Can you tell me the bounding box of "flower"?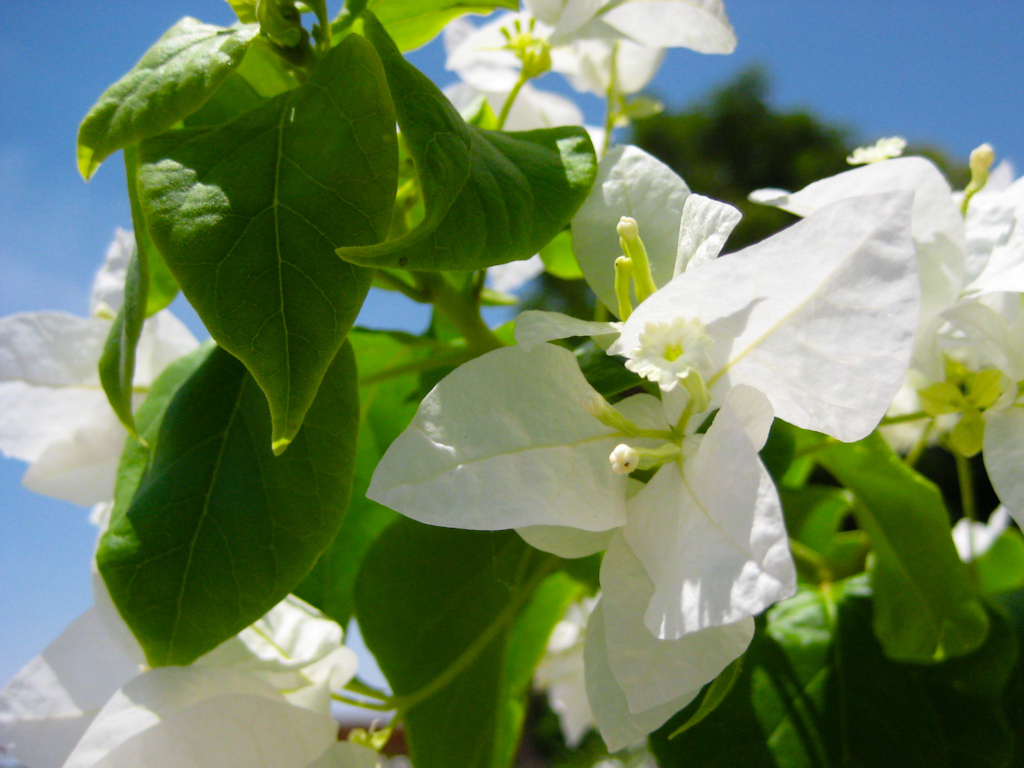
detection(562, 136, 776, 400).
